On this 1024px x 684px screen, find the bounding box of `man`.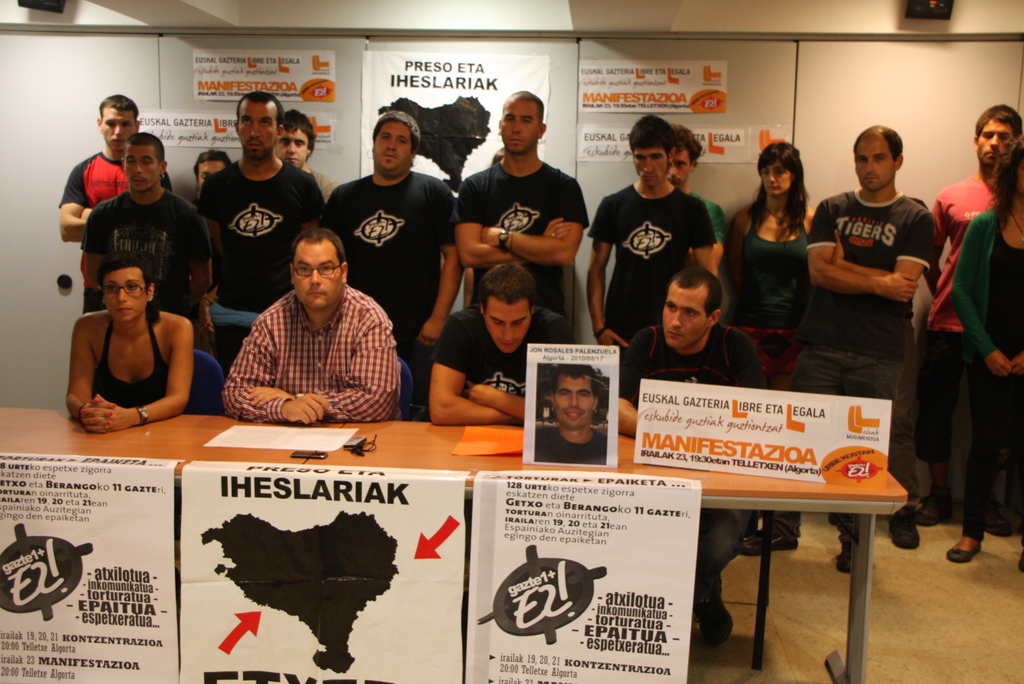
Bounding box: Rect(536, 364, 605, 464).
